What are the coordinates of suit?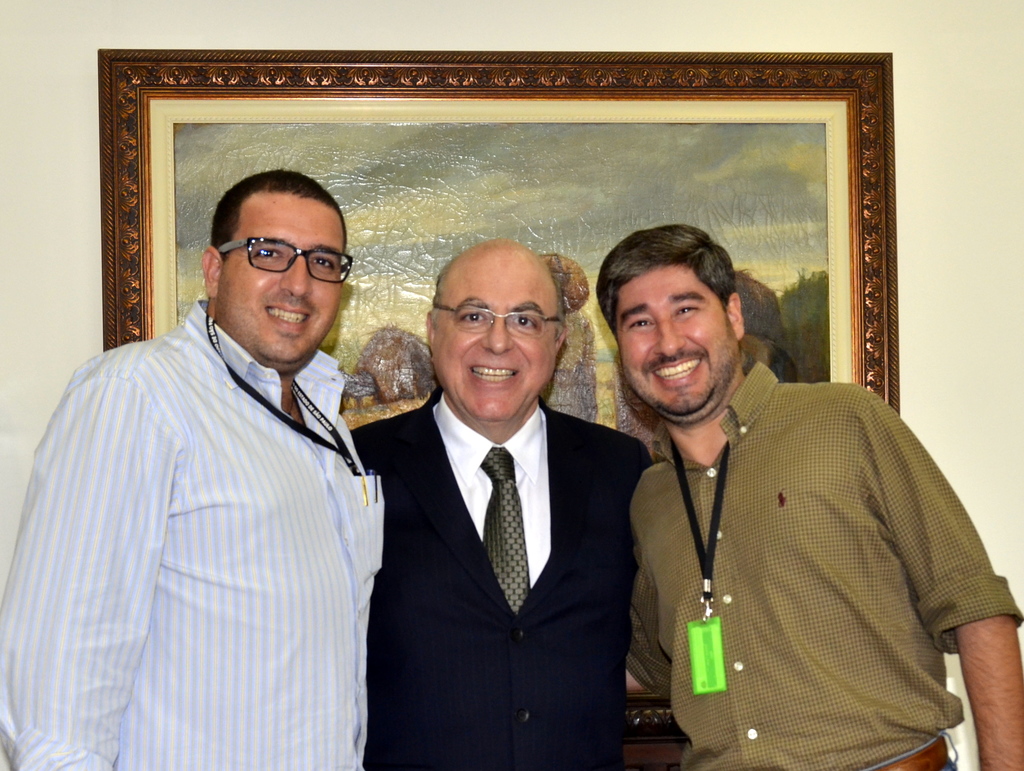
(x1=292, y1=118, x2=698, y2=713).
